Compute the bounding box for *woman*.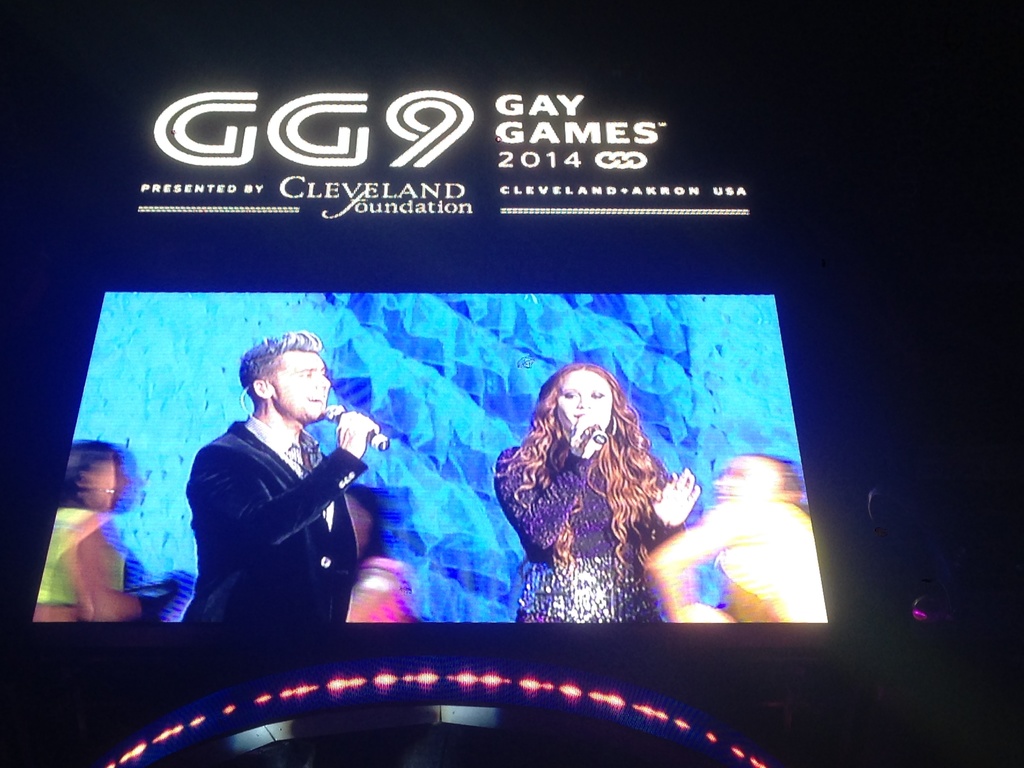
detection(481, 328, 677, 633).
